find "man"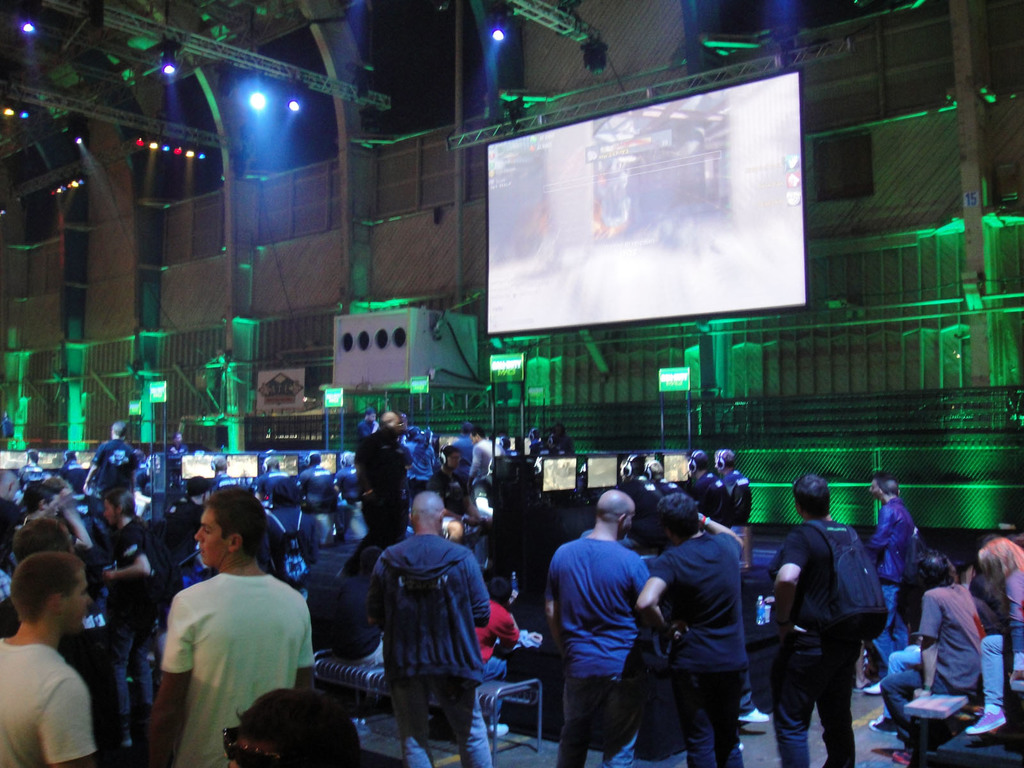
544 490 668 767
